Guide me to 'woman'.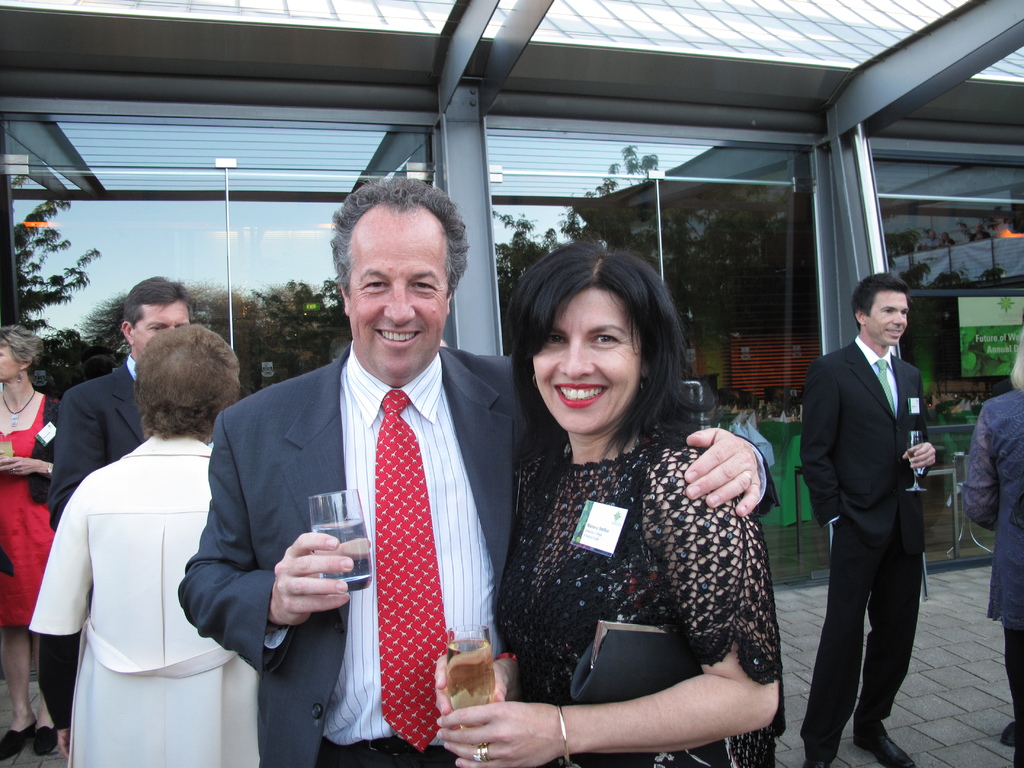
Guidance: box(28, 328, 263, 767).
